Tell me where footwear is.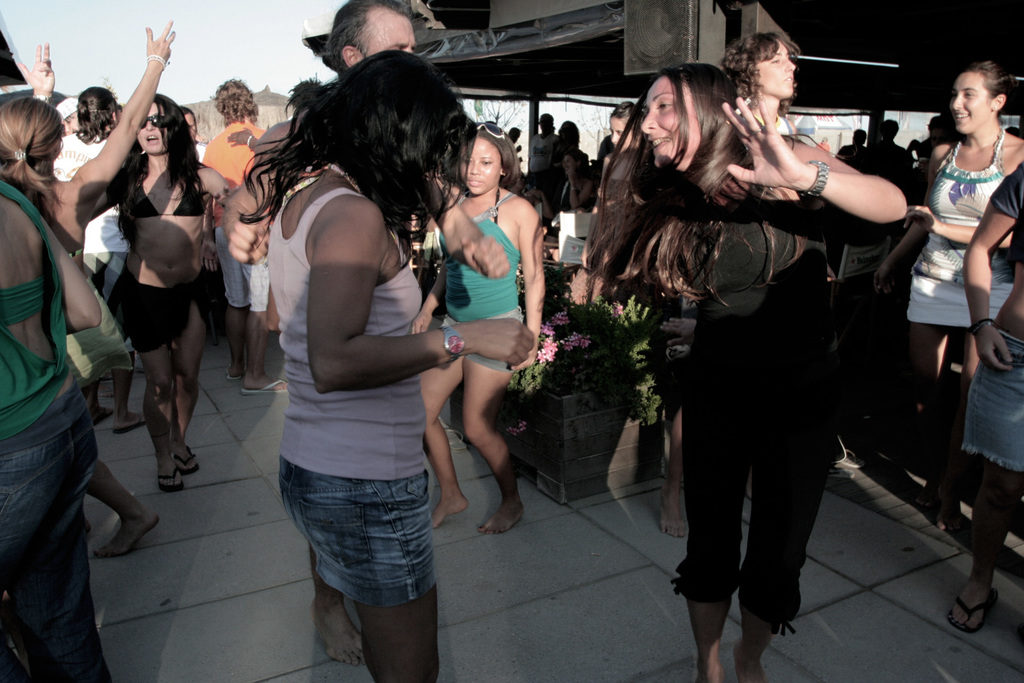
footwear is at bbox=[837, 437, 863, 468].
